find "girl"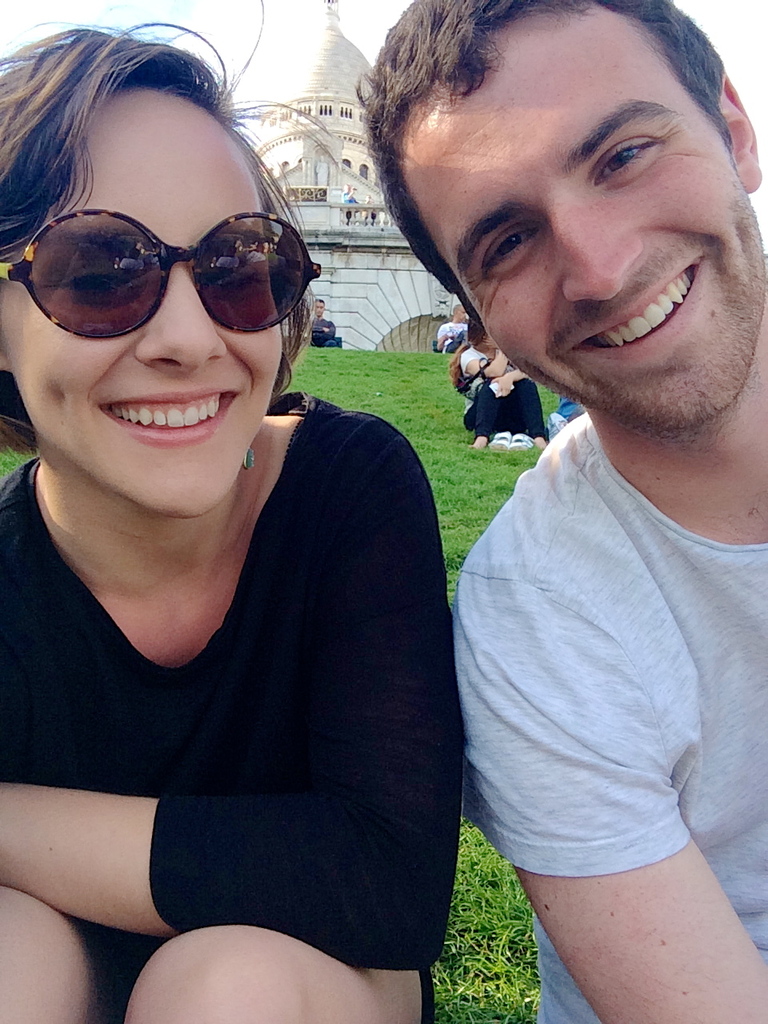
0,0,466,1023
